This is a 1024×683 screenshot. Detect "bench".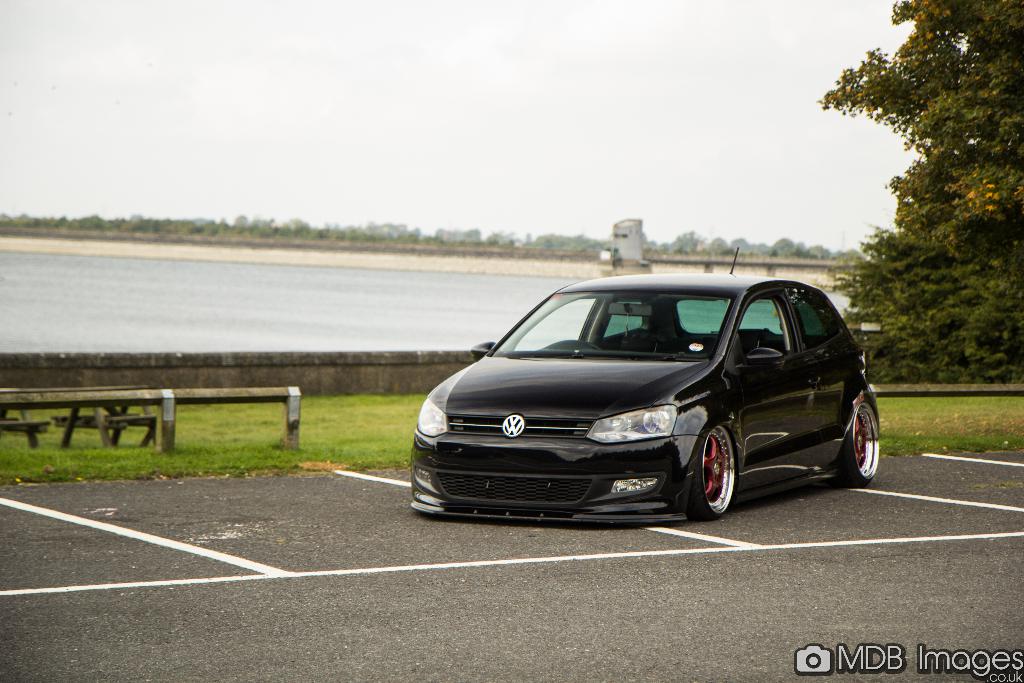
(left=52, top=408, right=159, bottom=452).
